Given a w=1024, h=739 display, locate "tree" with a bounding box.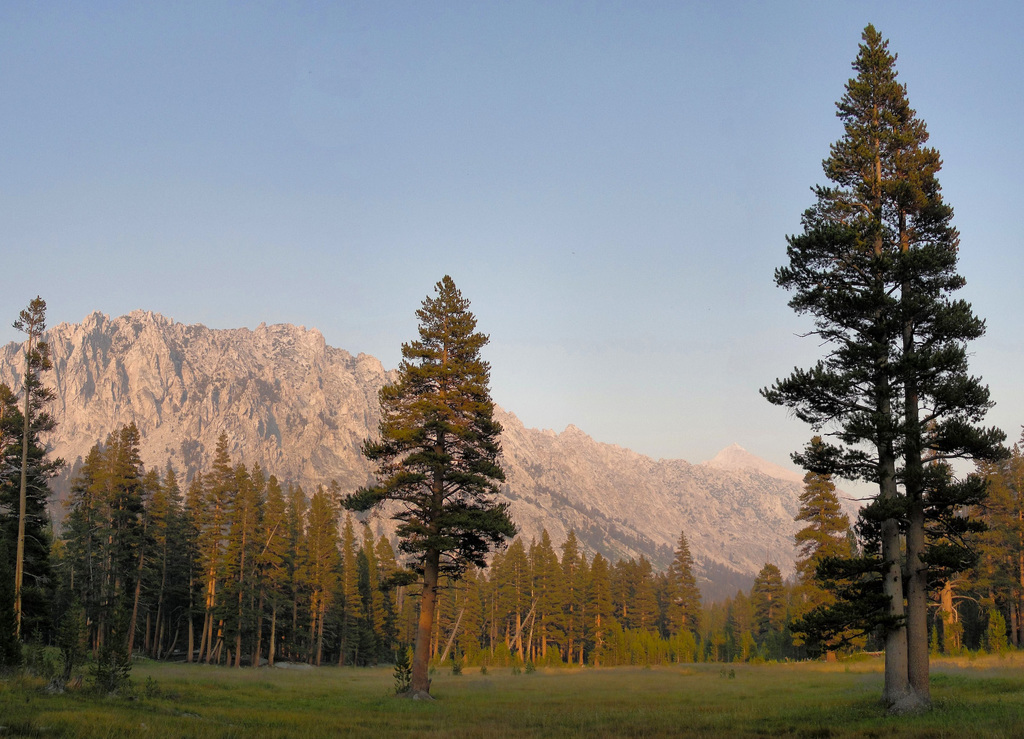
Located: box(184, 429, 269, 658).
